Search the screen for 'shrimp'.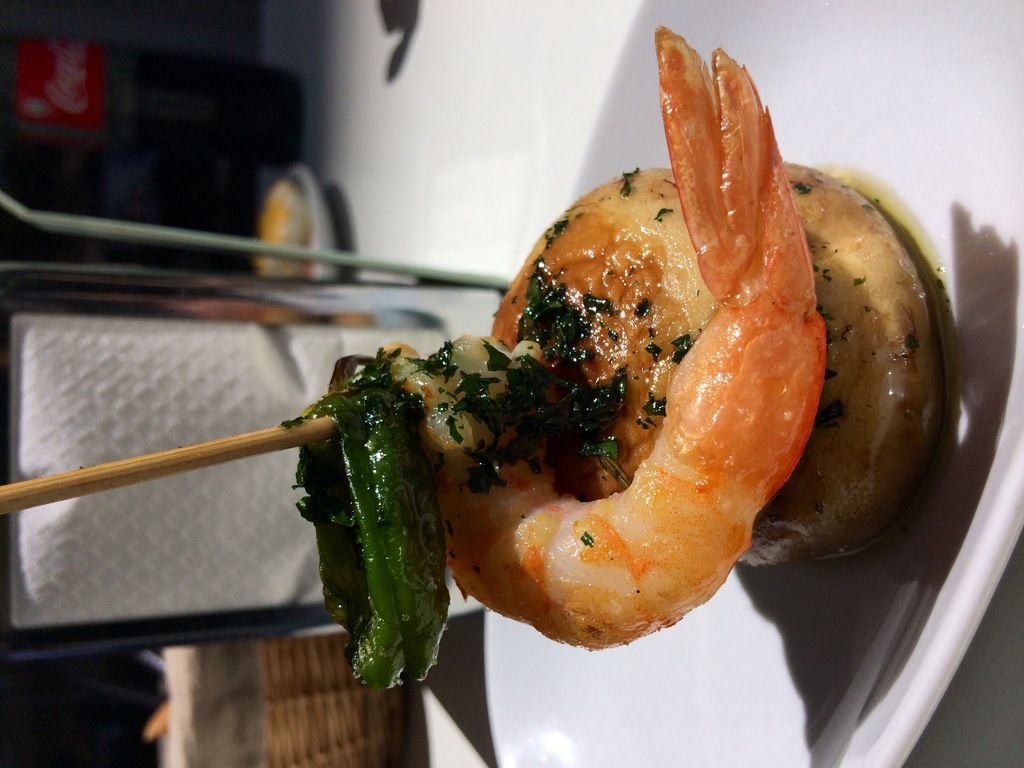
Found at bbox=(371, 20, 832, 655).
